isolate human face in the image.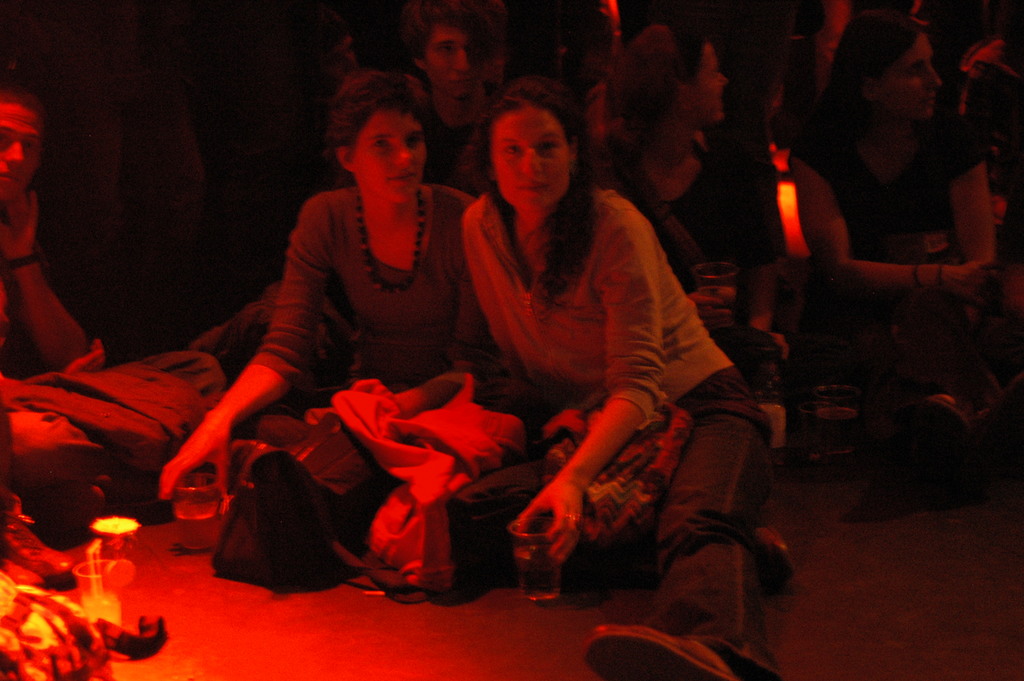
Isolated region: box(0, 100, 36, 192).
